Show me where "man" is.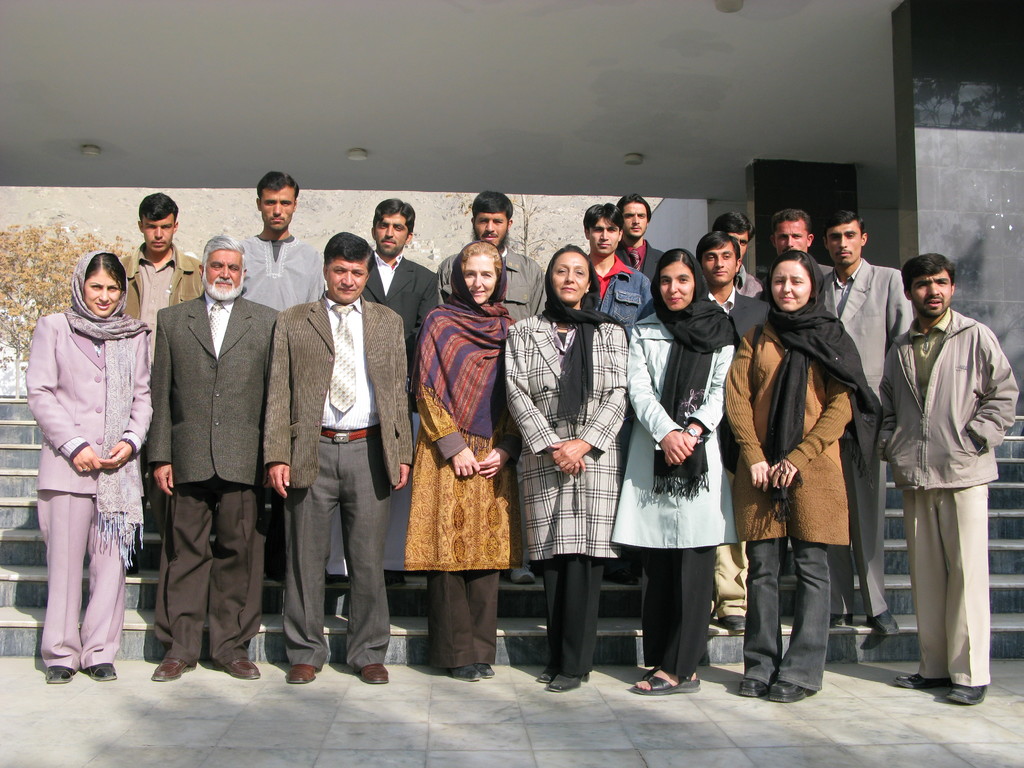
"man" is at bbox(813, 210, 915, 637).
